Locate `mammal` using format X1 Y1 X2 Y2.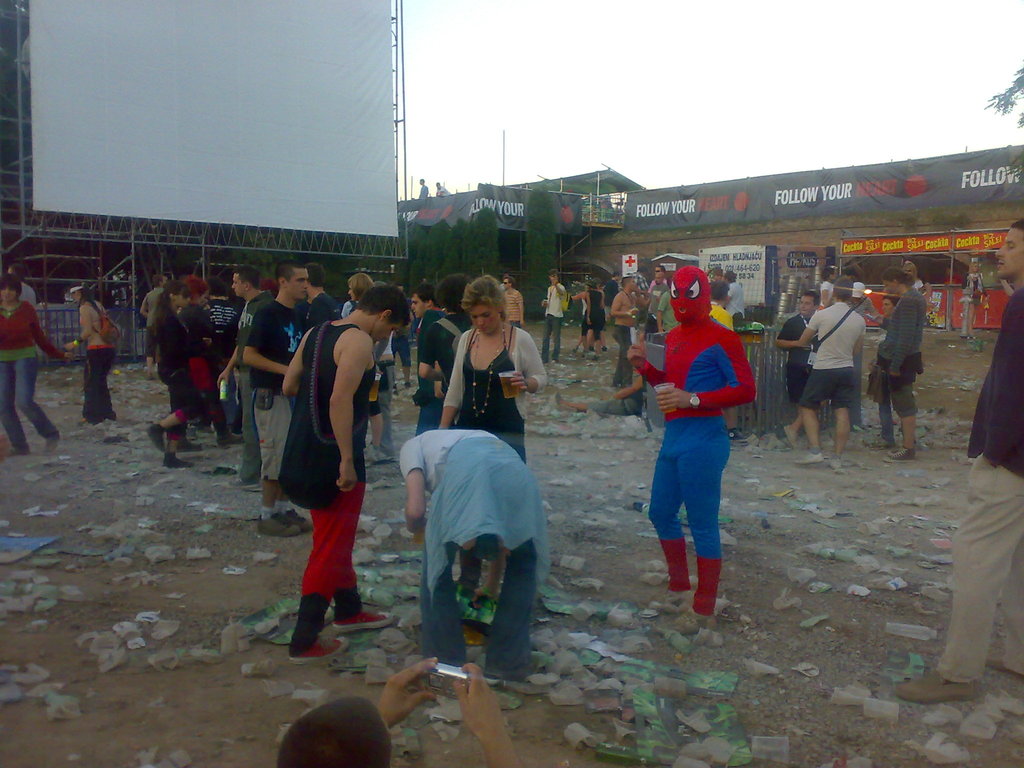
900 210 1023 703.
